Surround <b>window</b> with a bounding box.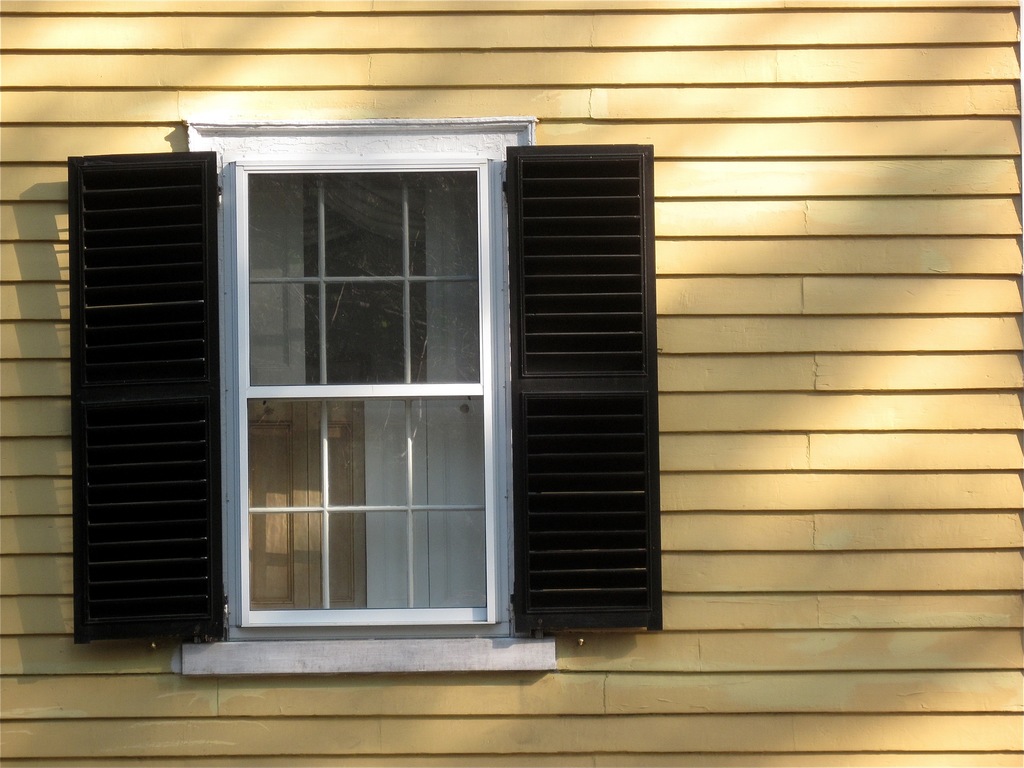
select_region(58, 117, 653, 675).
